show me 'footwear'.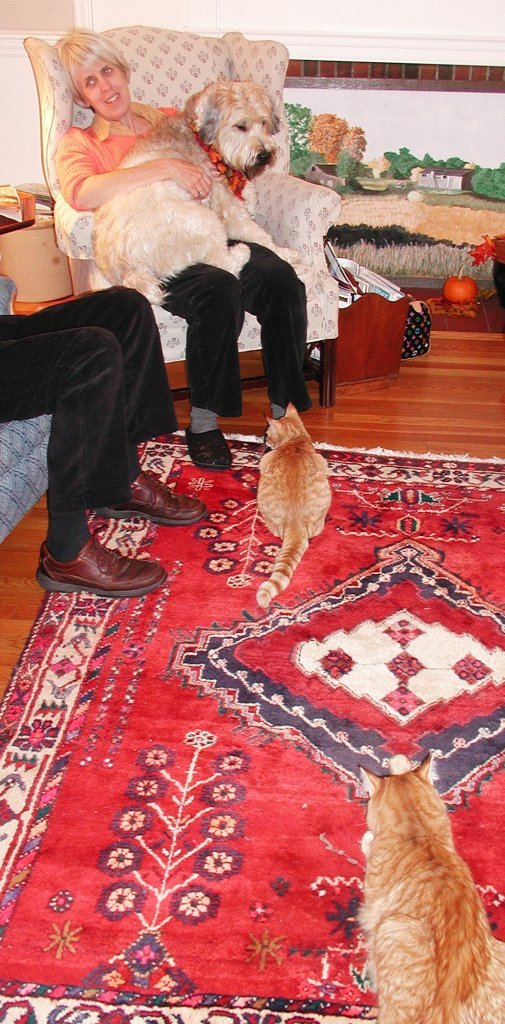
'footwear' is here: (275, 394, 332, 455).
